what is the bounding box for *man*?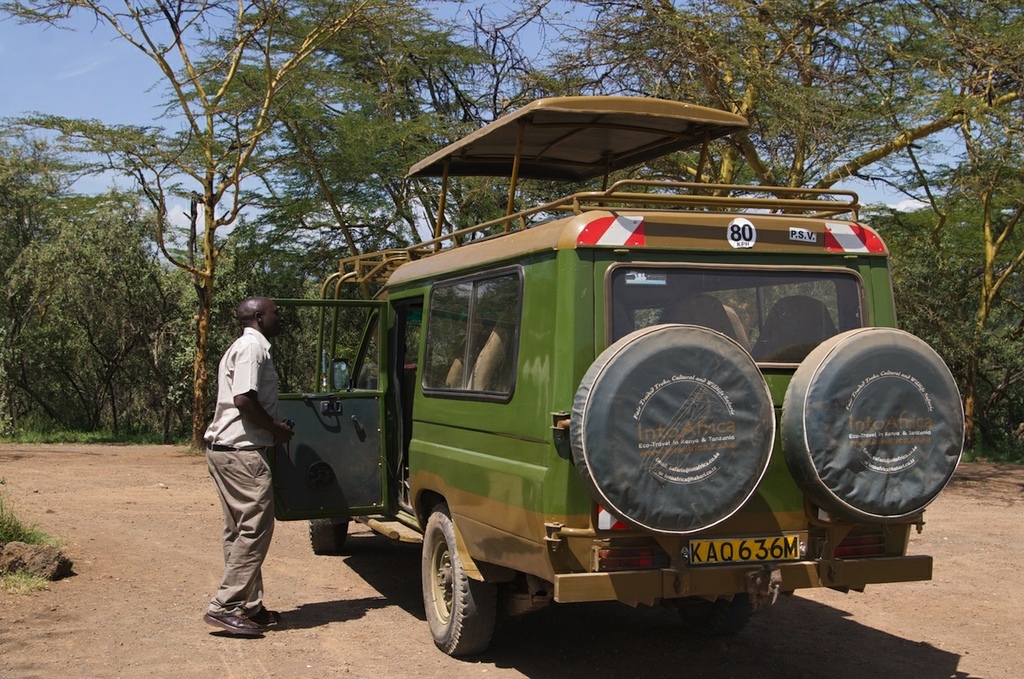
x1=196 y1=281 x2=297 y2=638.
